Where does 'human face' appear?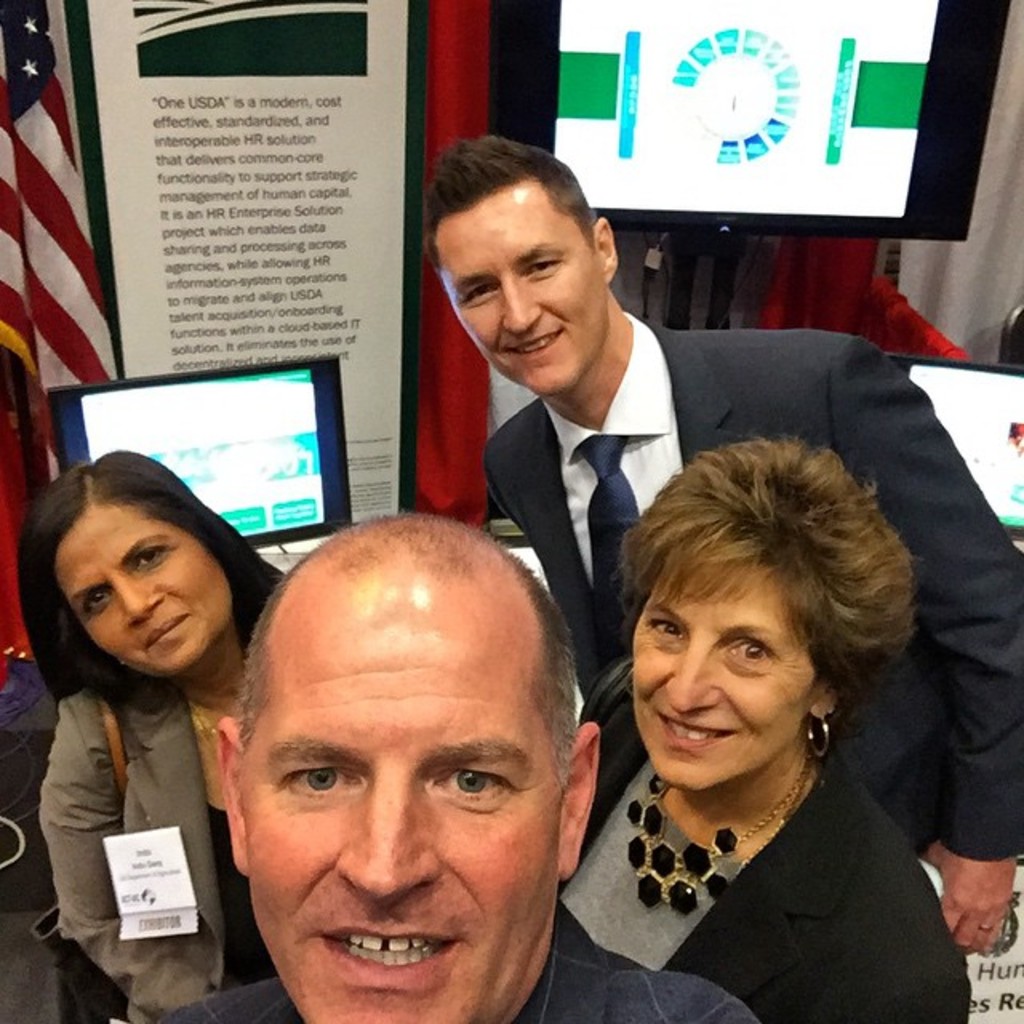
Appears at 624/554/810/787.
